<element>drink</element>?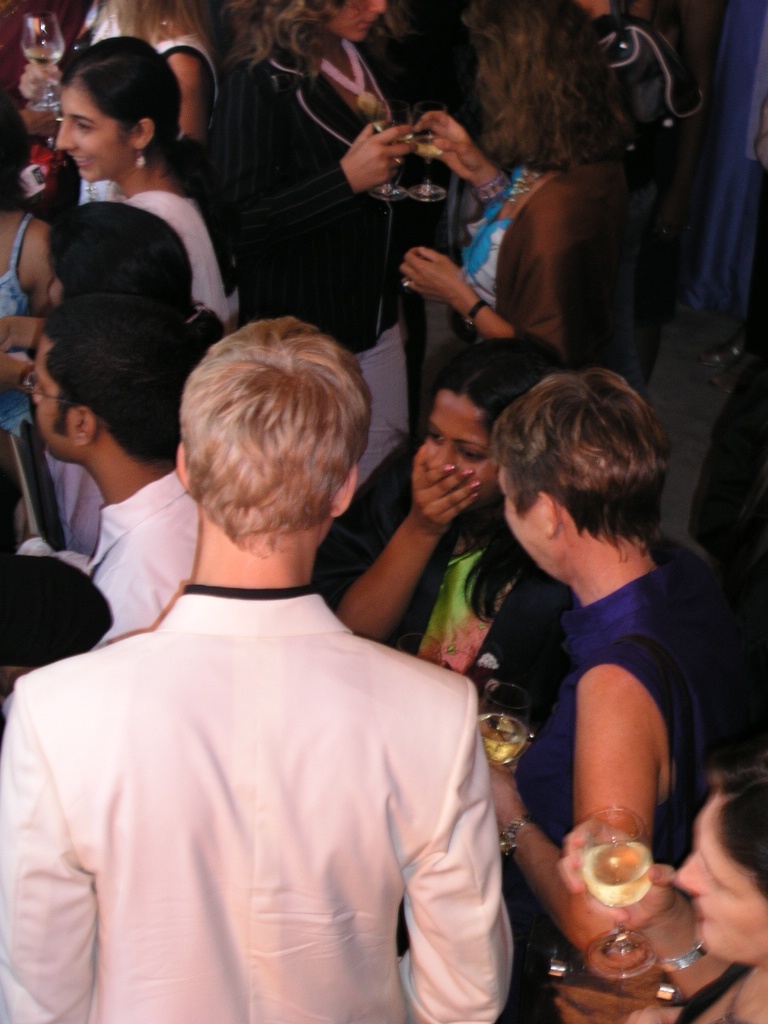
(405,138,446,161)
